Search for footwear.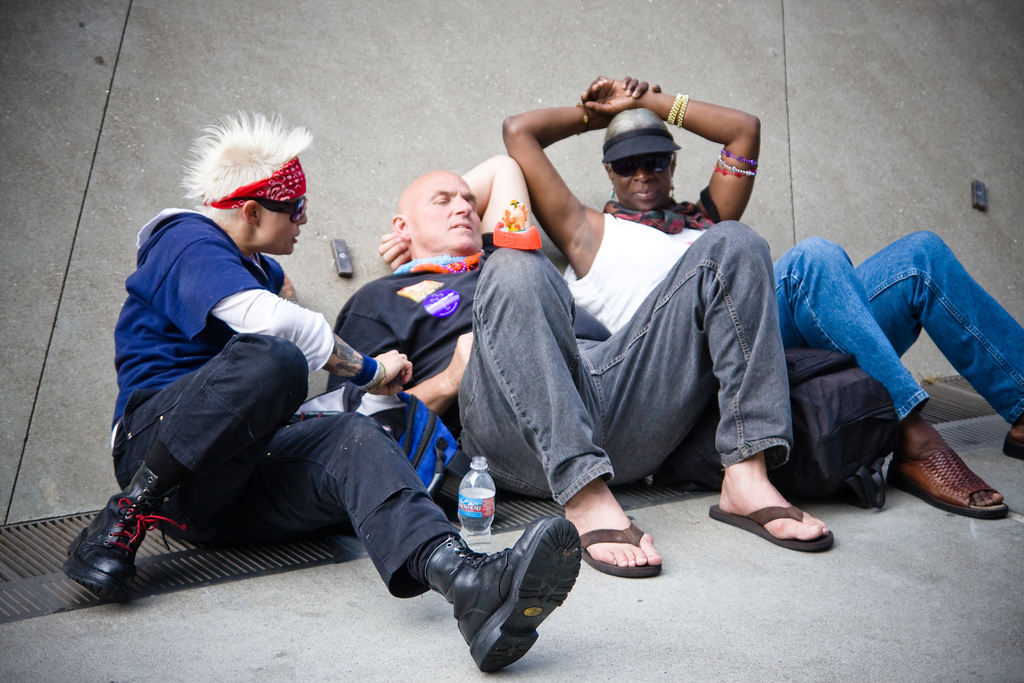
Found at bbox=(1000, 432, 1023, 461).
